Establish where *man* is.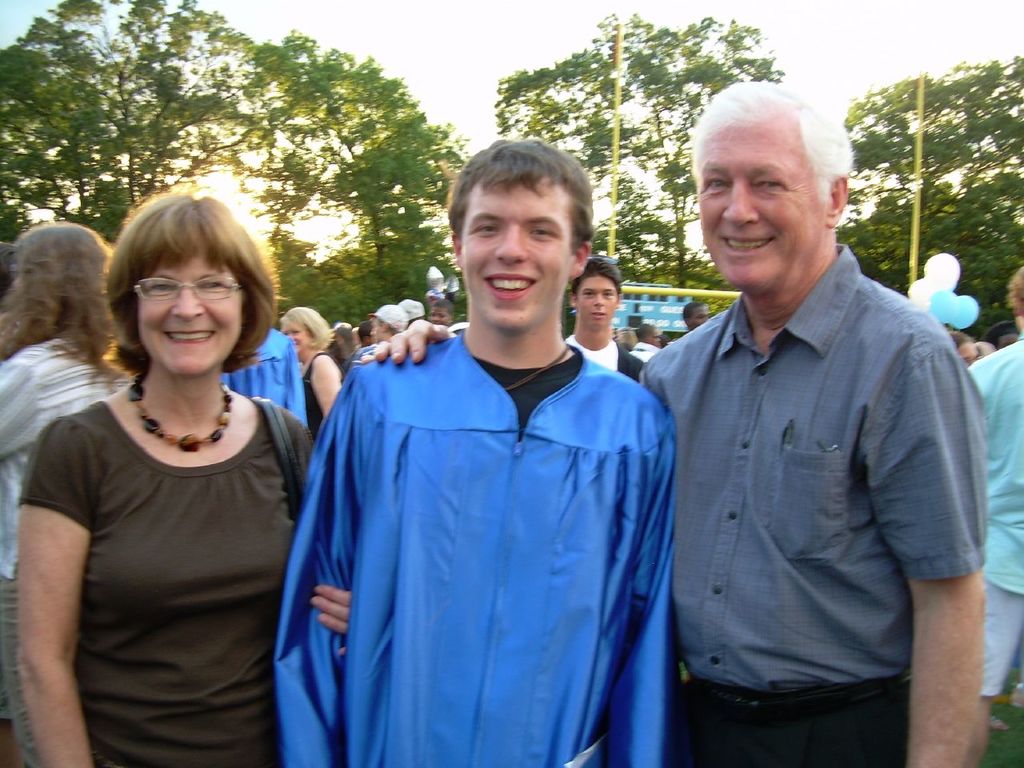
Established at rect(627, 322, 671, 367).
